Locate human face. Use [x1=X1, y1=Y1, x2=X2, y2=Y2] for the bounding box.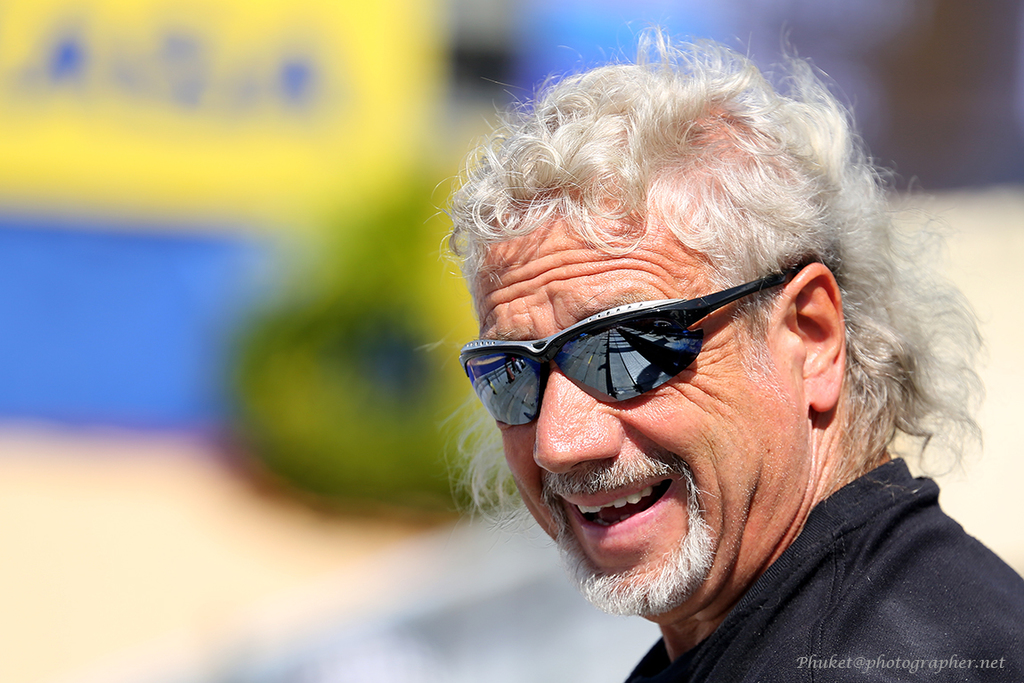
[x1=461, y1=200, x2=792, y2=616].
